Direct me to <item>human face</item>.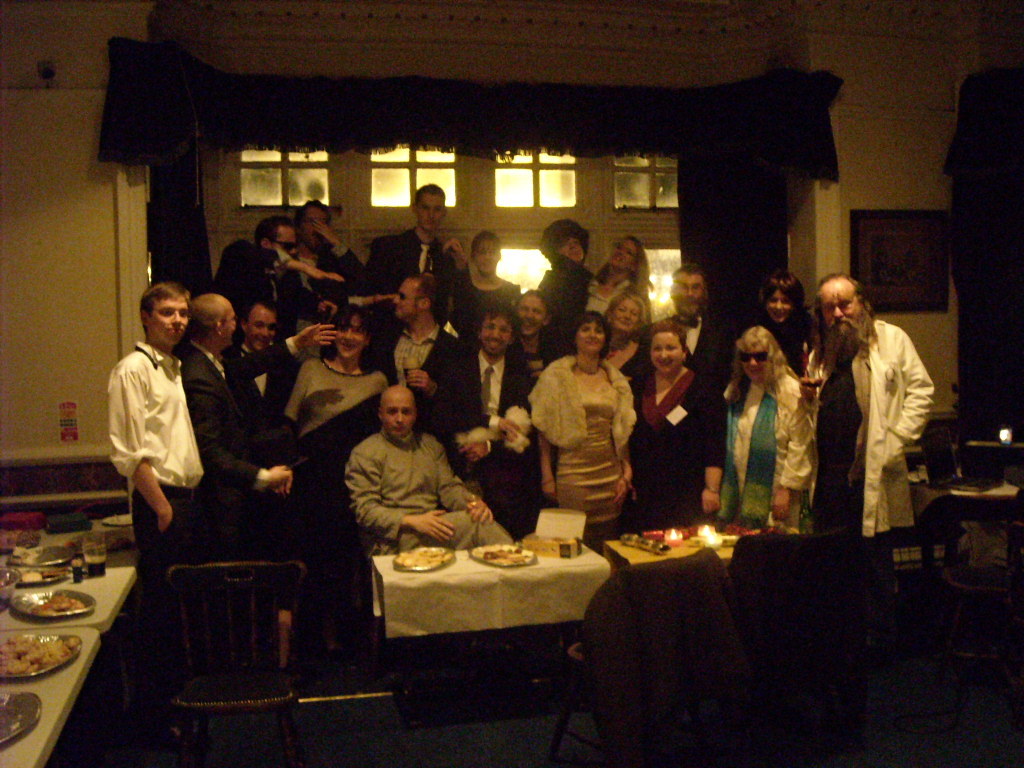
Direction: [left=741, top=349, right=774, bottom=383].
